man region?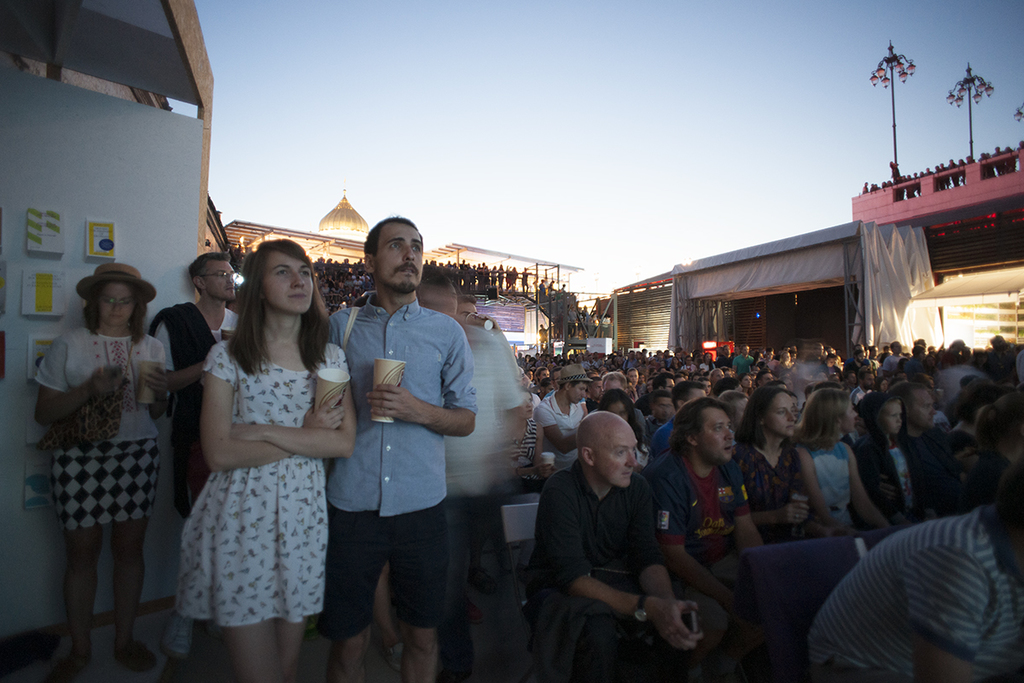
844/343/867/365
